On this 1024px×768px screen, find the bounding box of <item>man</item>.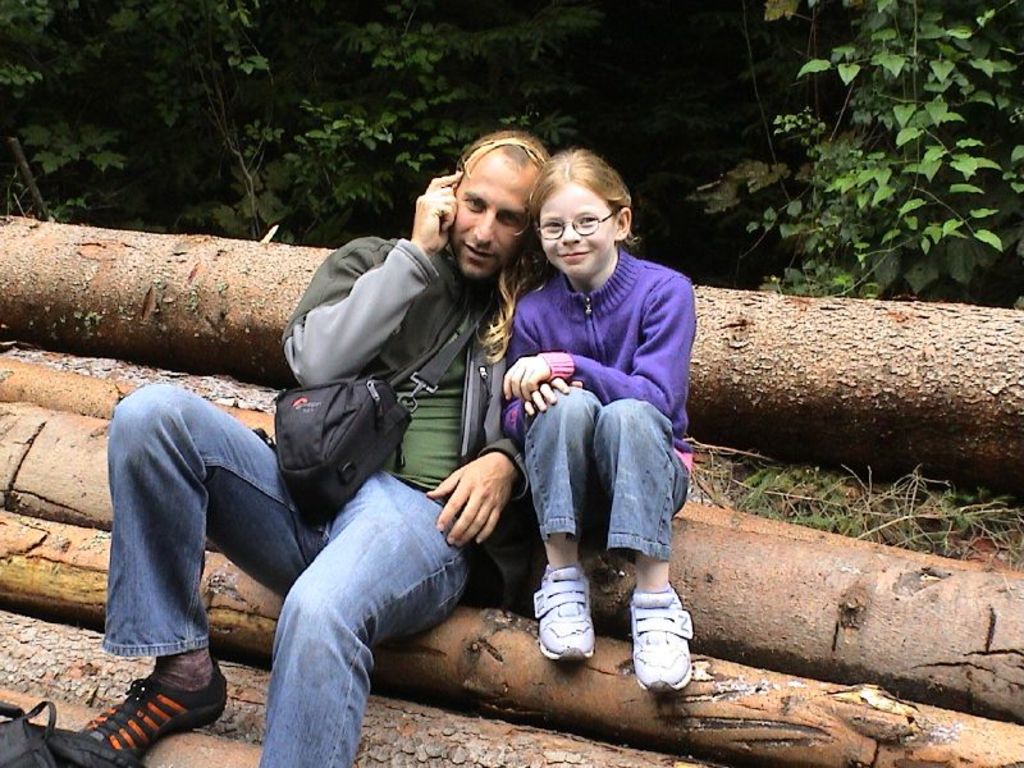
Bounding box: bbox=(74, 111, 559, 767).
